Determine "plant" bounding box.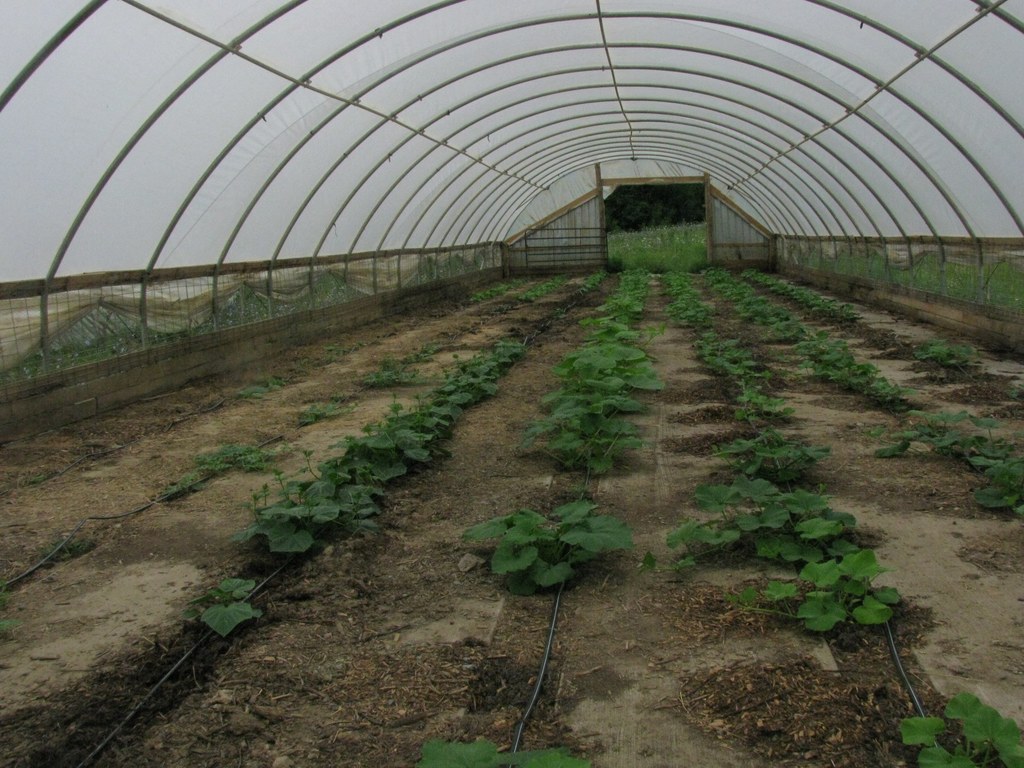
Determined: (606, 220, 703, 274).
